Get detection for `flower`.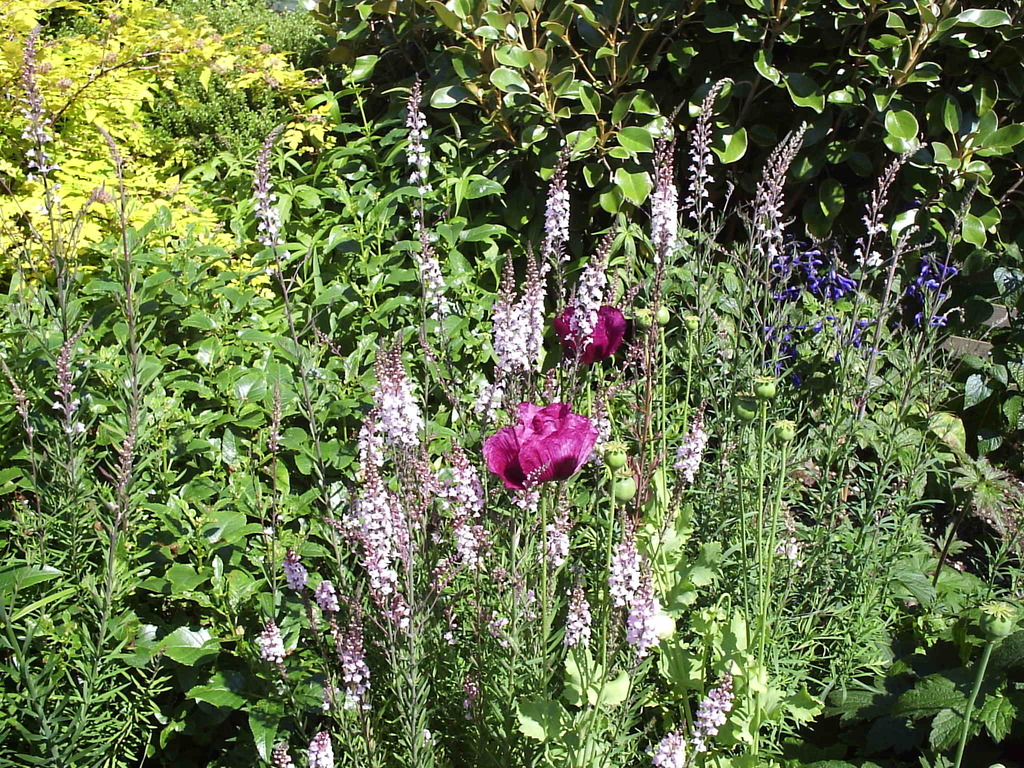
Detection: locate(477, 399, 589, 497).
